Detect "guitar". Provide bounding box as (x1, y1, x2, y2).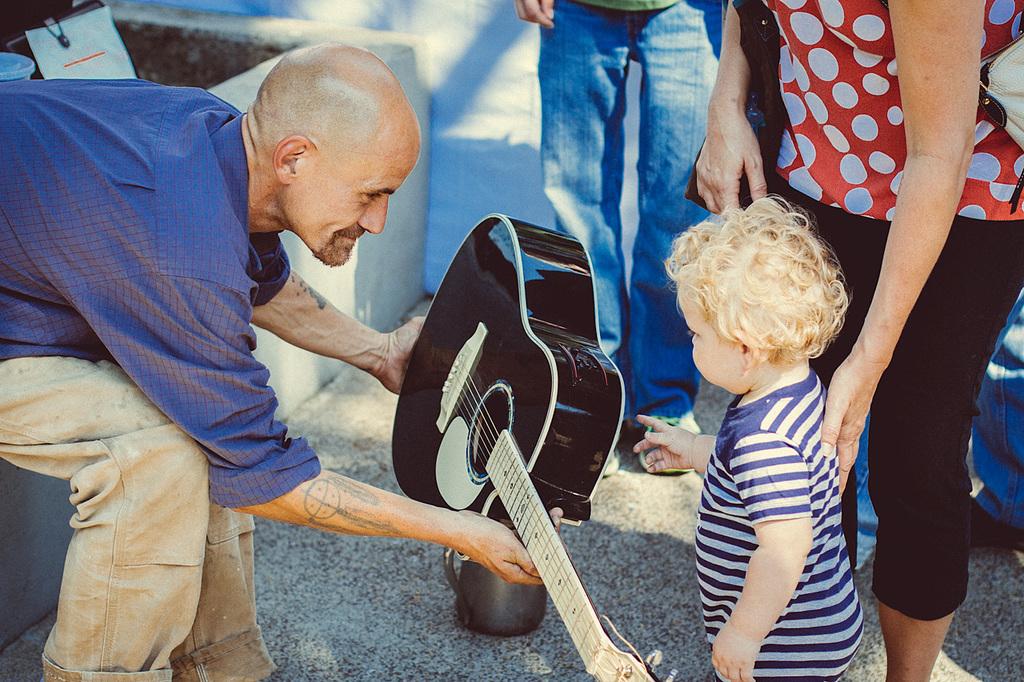
(387, 211, 683, 681).
